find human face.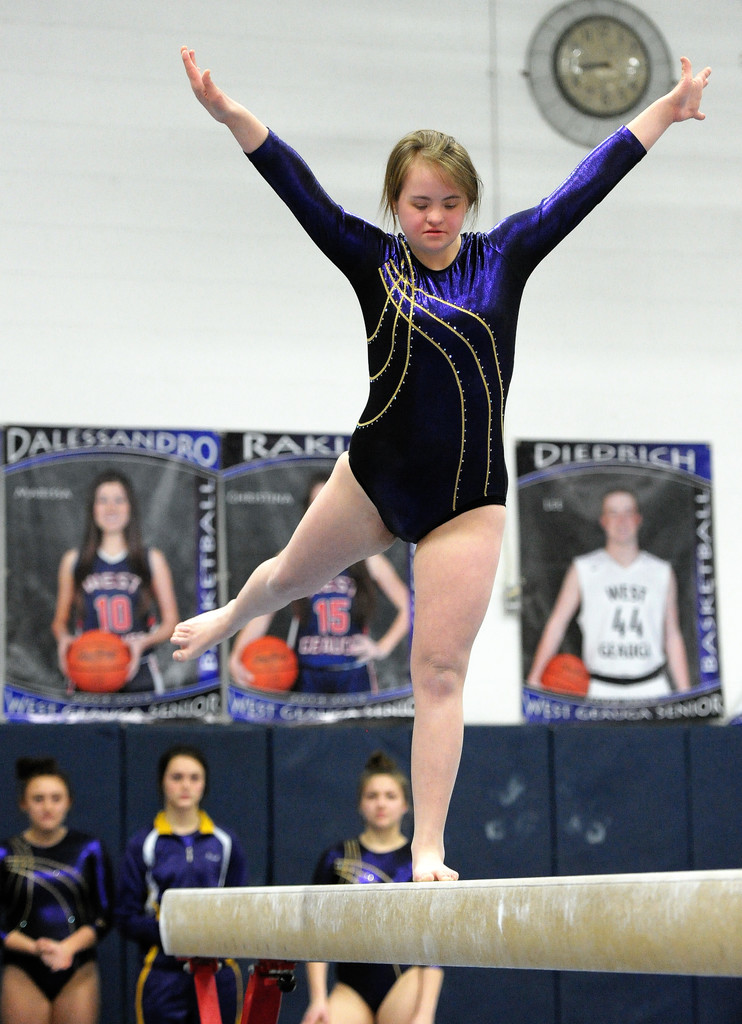
[603, 493, 638, 541].
